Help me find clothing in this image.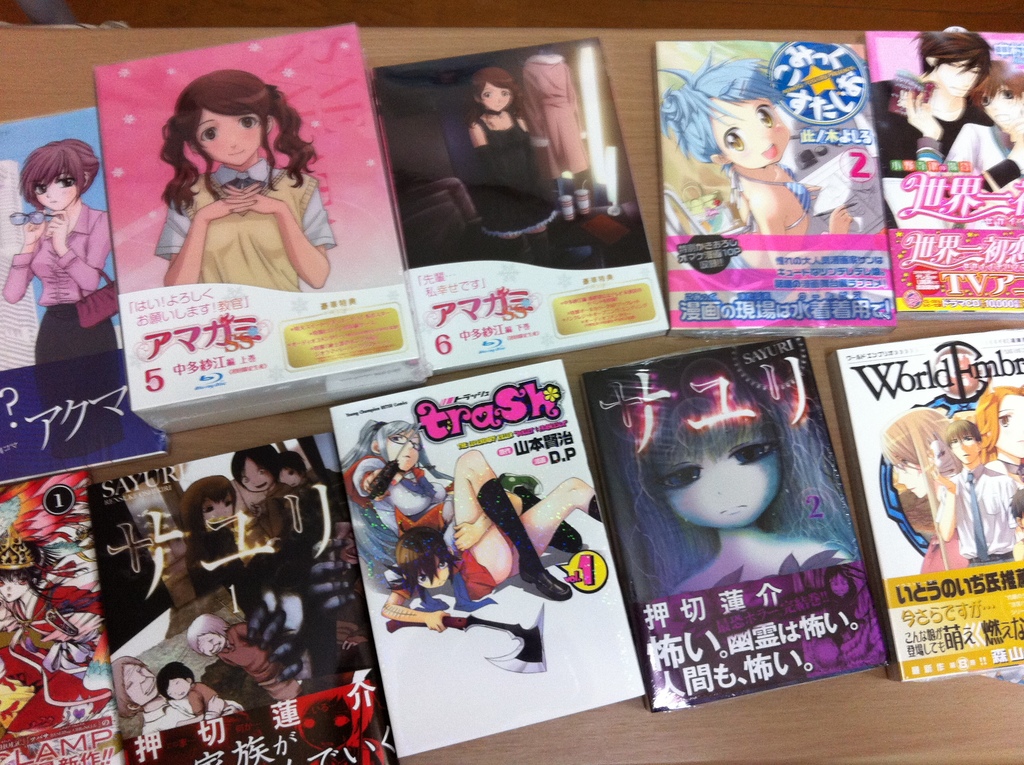
Found it: locate(222, 612, 303, 711).
